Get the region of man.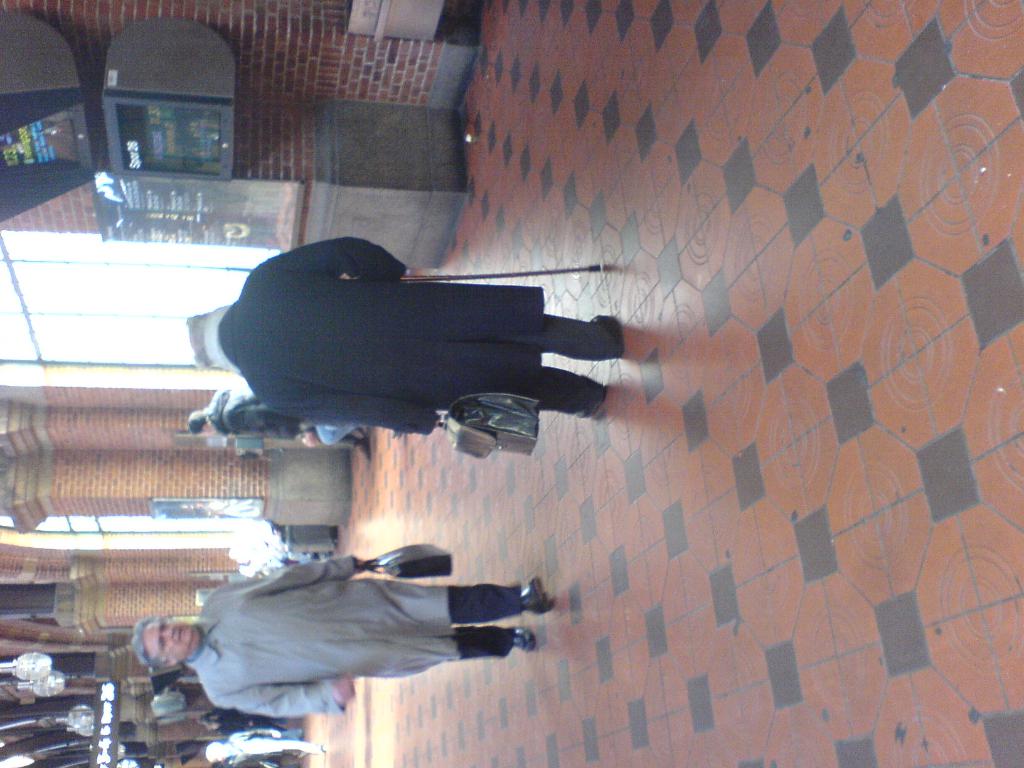
(x1=138, y1=527, x2=567, y2=748).
